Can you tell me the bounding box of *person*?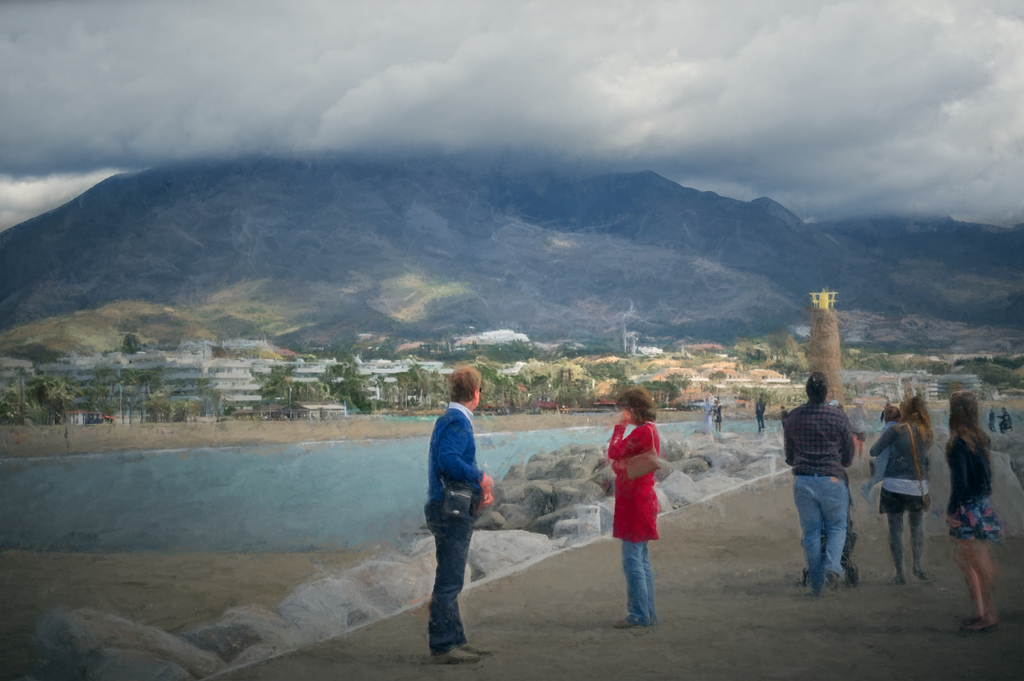
rect(867, 396, 932, 591).
